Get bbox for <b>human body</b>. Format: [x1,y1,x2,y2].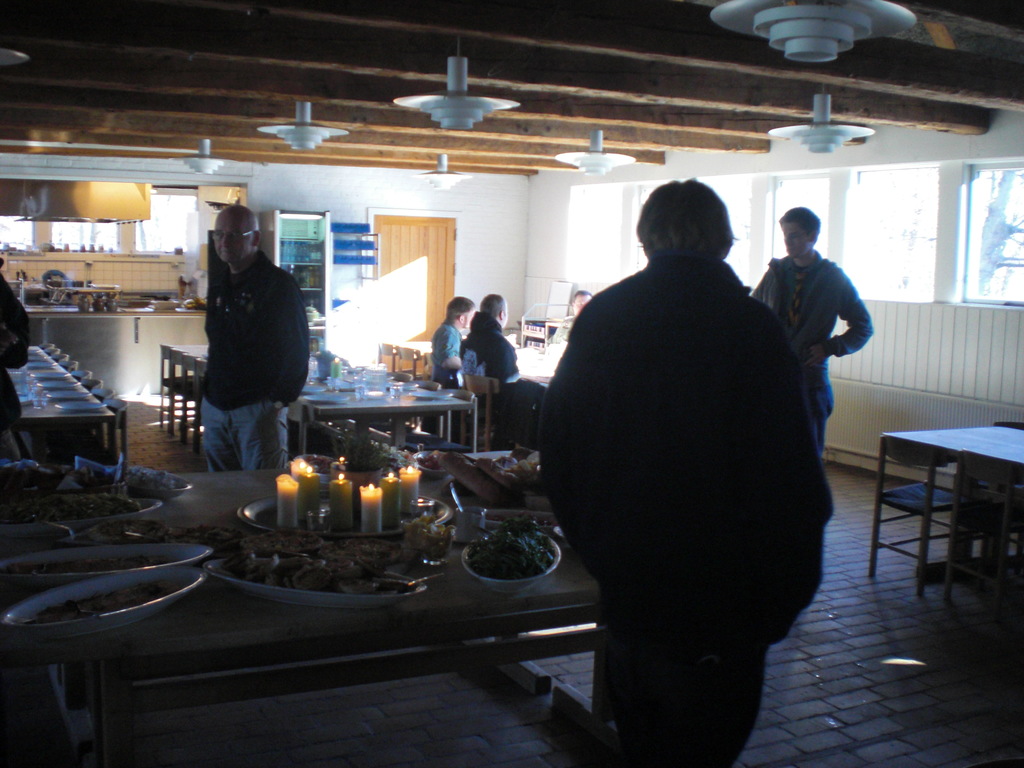
[429,298,473,394].
